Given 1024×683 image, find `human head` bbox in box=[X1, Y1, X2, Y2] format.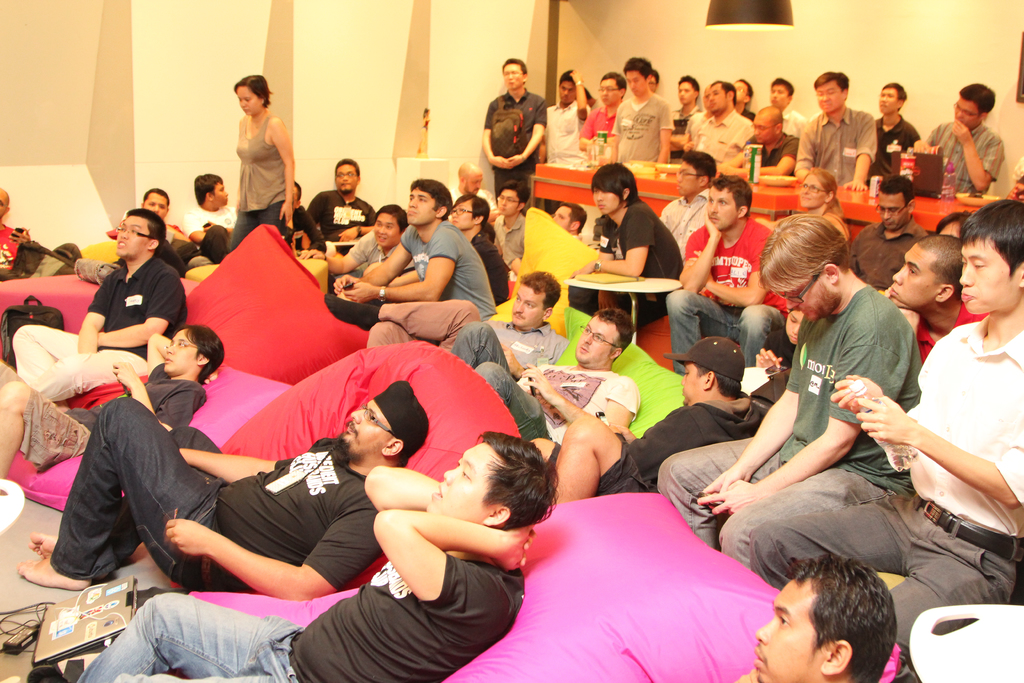
box=[676, 338, 745, 406].
